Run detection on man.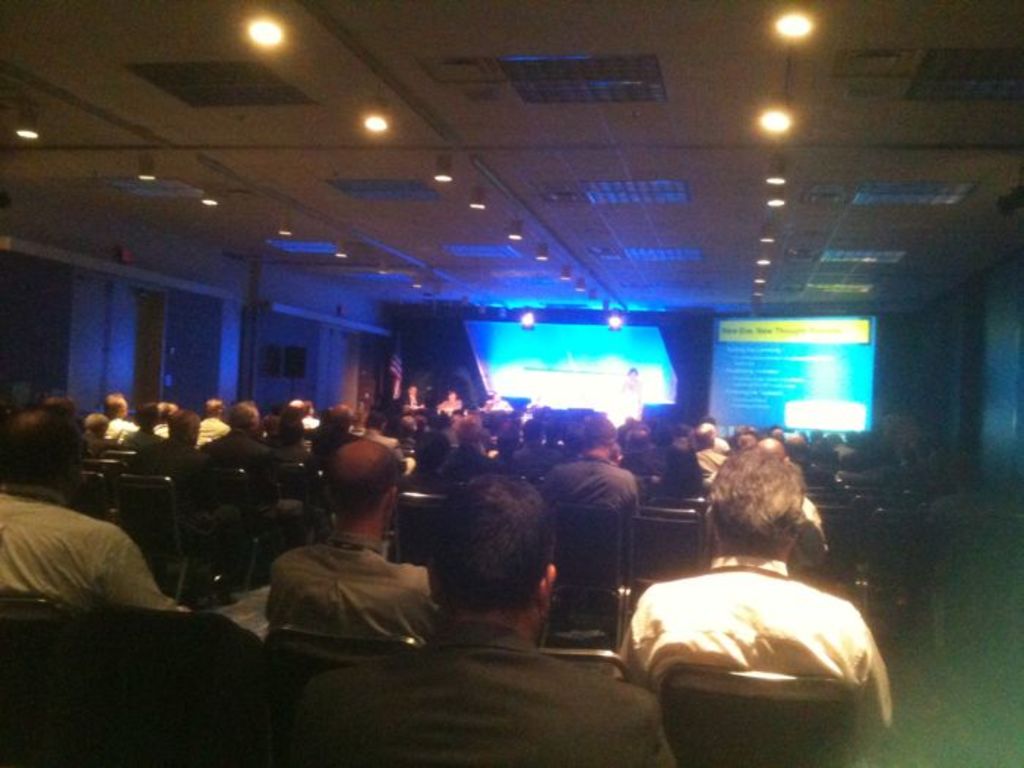
Result: [x1=238, y1=427, x2=434, y2=680].
